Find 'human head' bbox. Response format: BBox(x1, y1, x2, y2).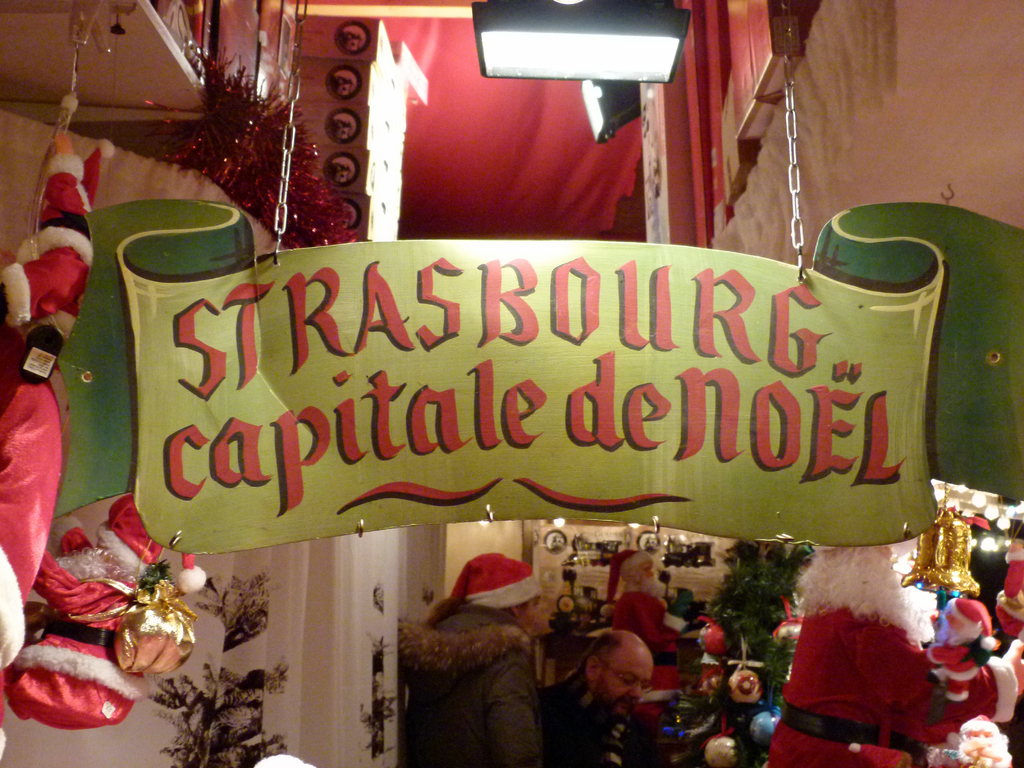
BBox(932, 594, 979, 639).
